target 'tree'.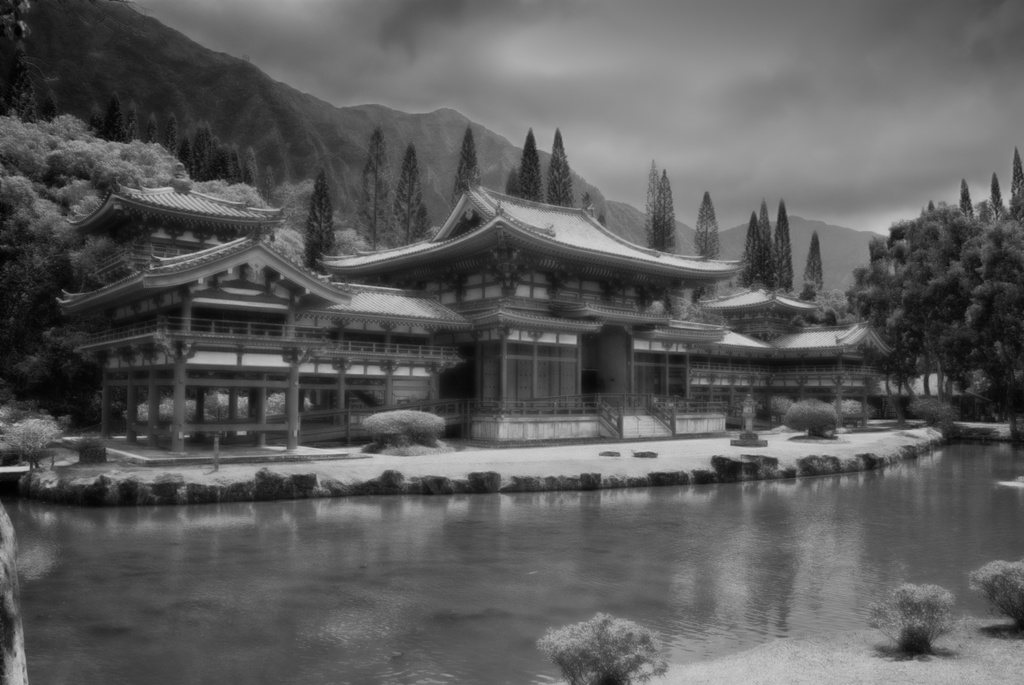
Target region: region(20, 95, 40, 123).
